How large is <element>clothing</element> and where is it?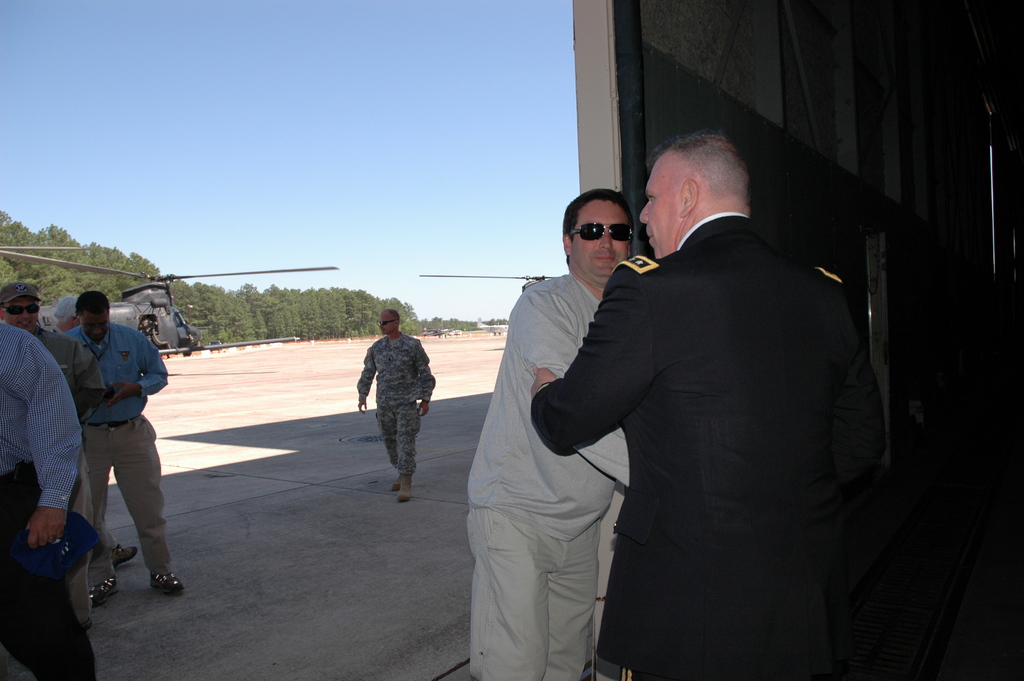
Bounding box: (left=10, top=325, right=93, bottom=618).
